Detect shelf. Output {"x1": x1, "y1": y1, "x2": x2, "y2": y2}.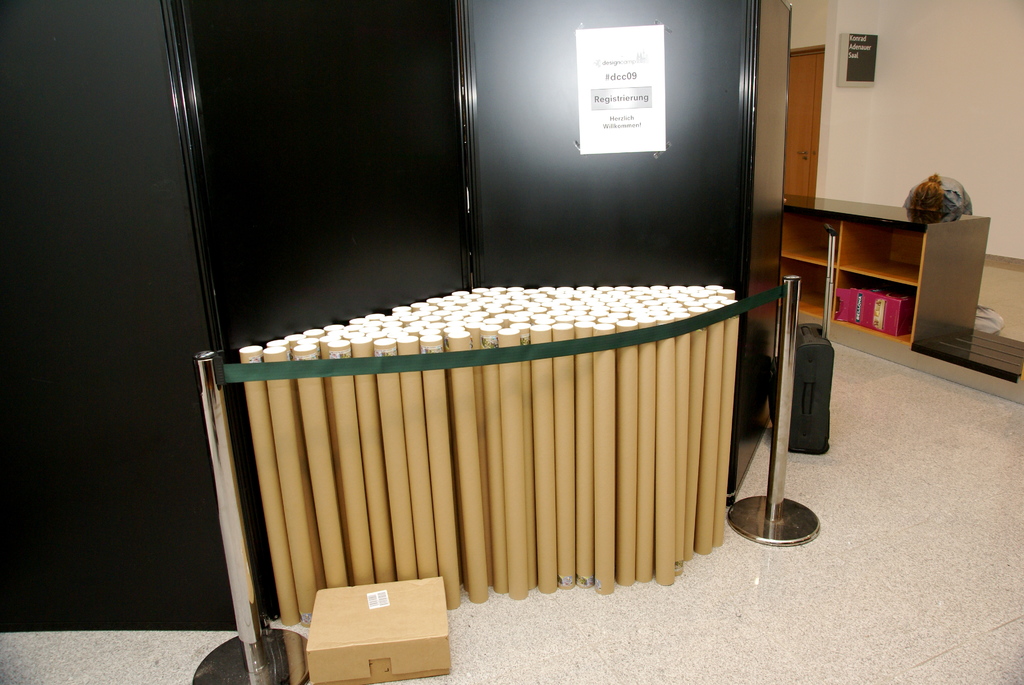
{"x1": 787, "y1": 256, "x2": 826, "y2": 314}.
